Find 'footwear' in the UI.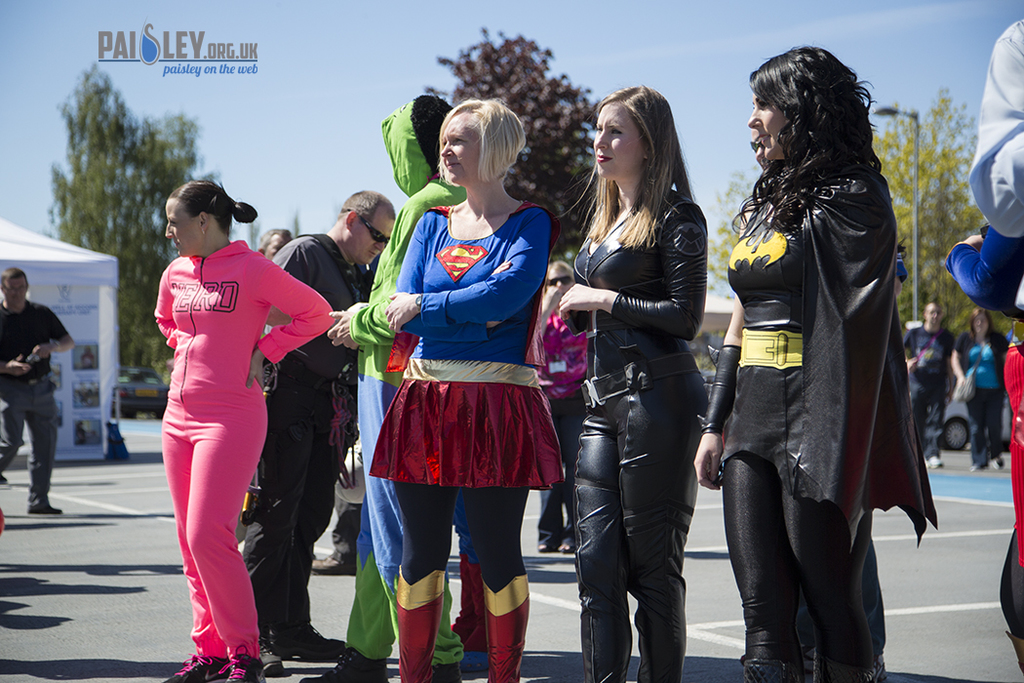
UI element at x1=962, y1=460, x2=989, y2=472.
